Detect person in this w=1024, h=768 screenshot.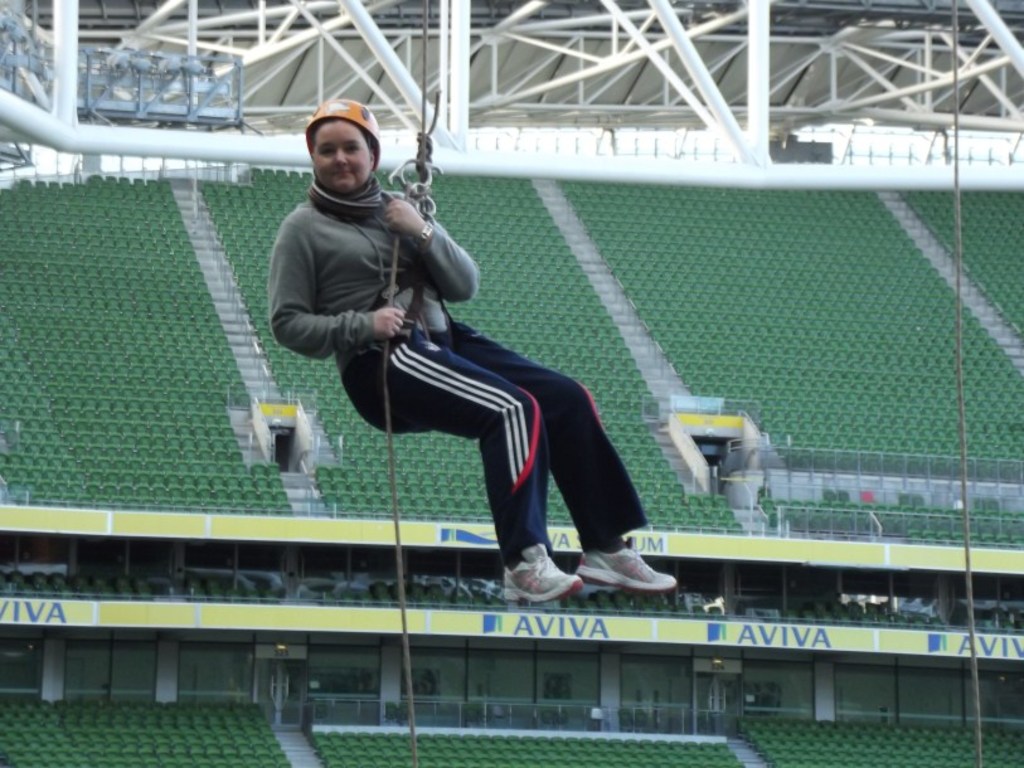
Detection: bbox=(263, 190, 587, 594).
